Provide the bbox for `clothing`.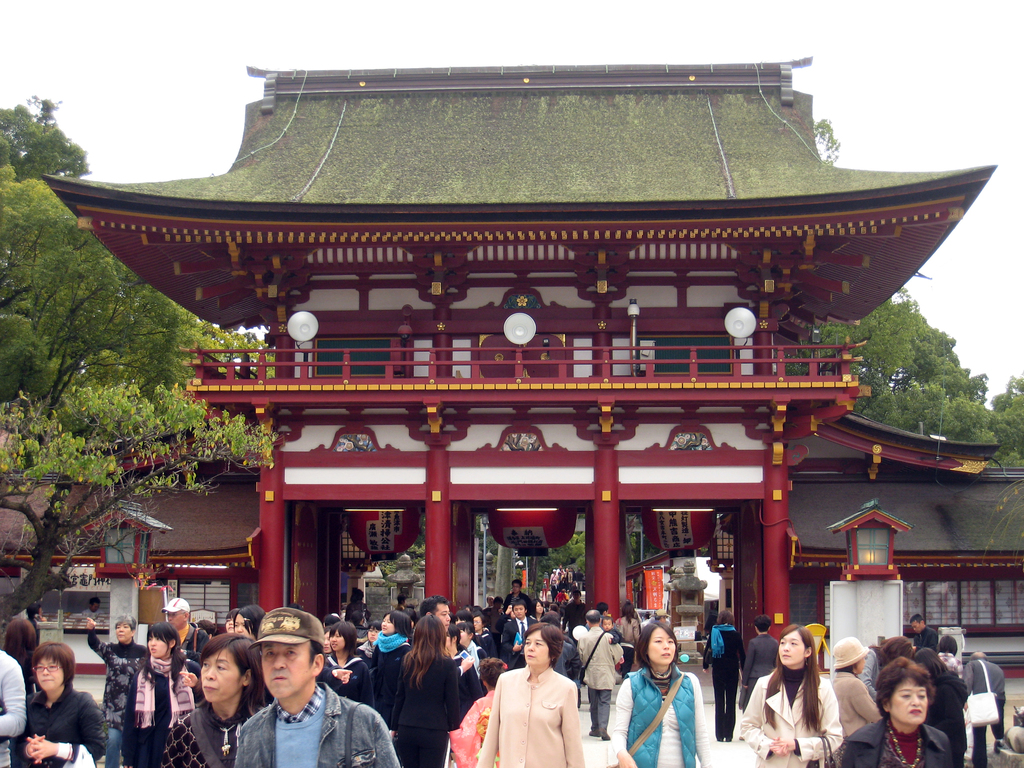
select_region(13, 687, 109, 766).
